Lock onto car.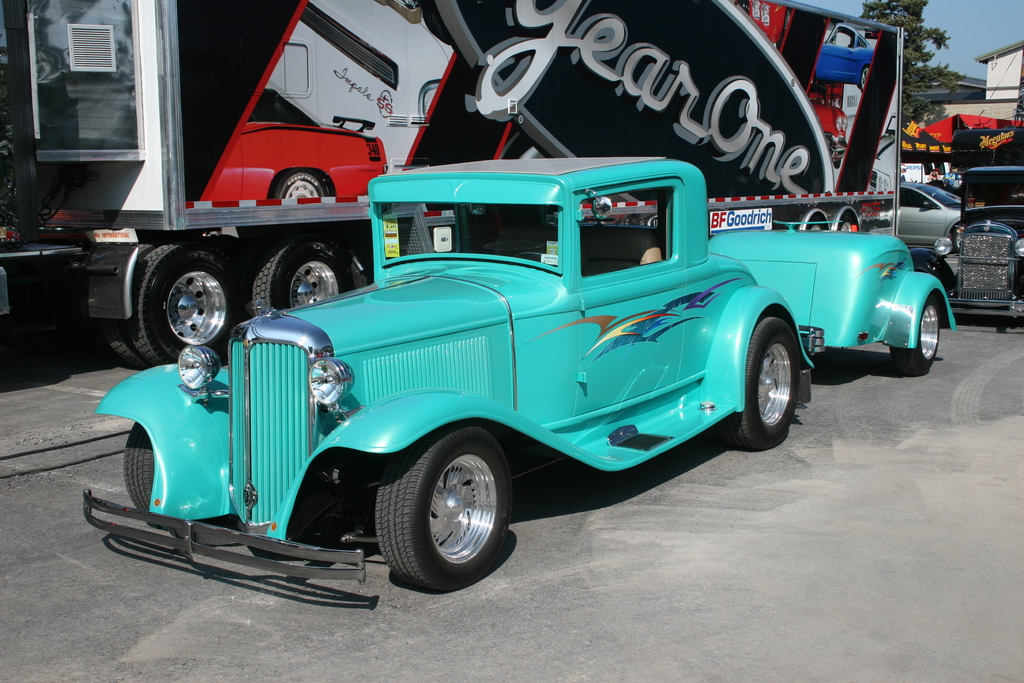
Locked: bbox=[78, 155, 960, 579].
